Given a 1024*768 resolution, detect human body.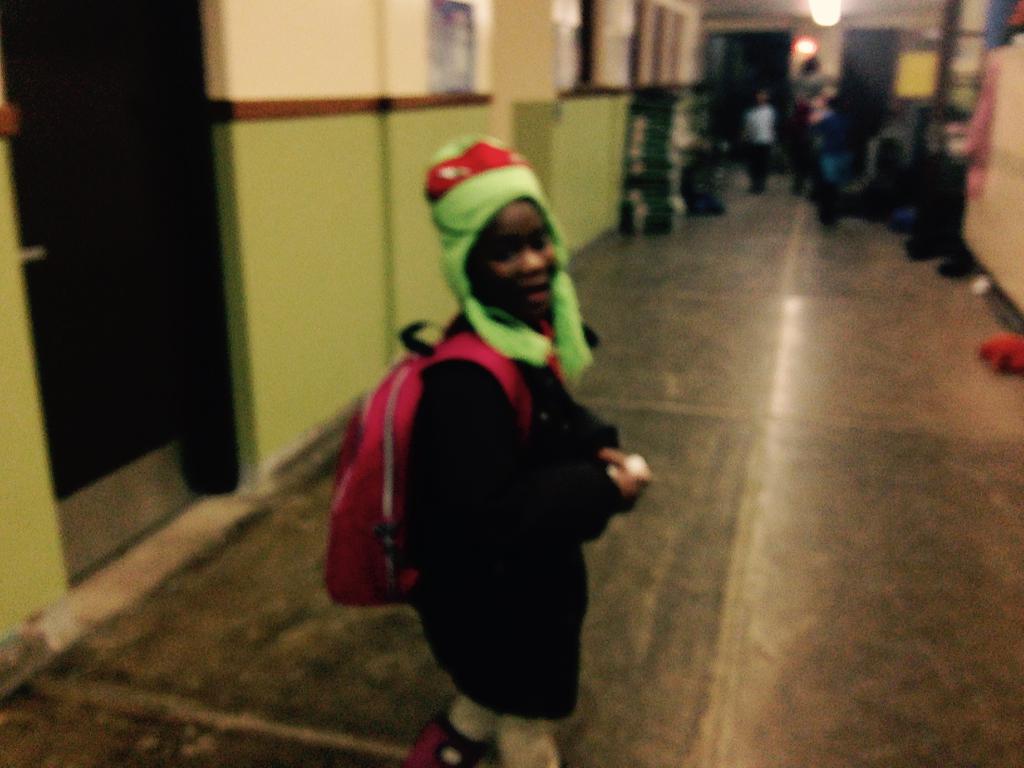
(344, 140, 651, 765).
